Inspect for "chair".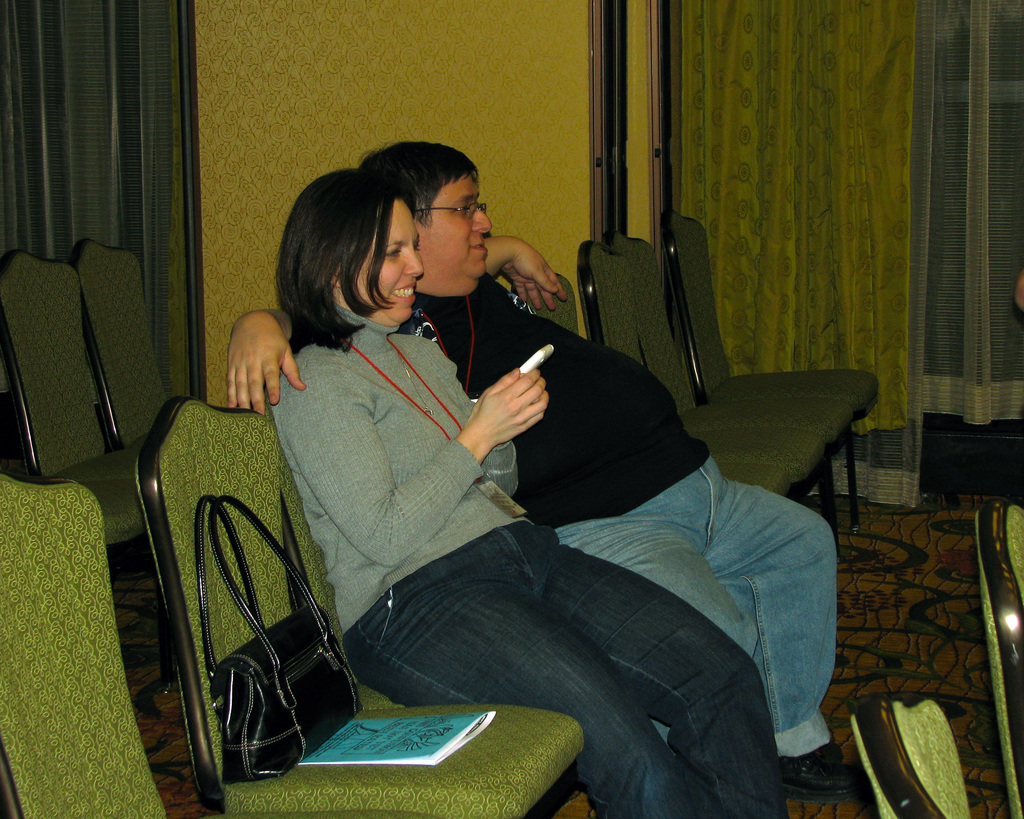
Inspection: bbox=[137, 395, 588, 818].
